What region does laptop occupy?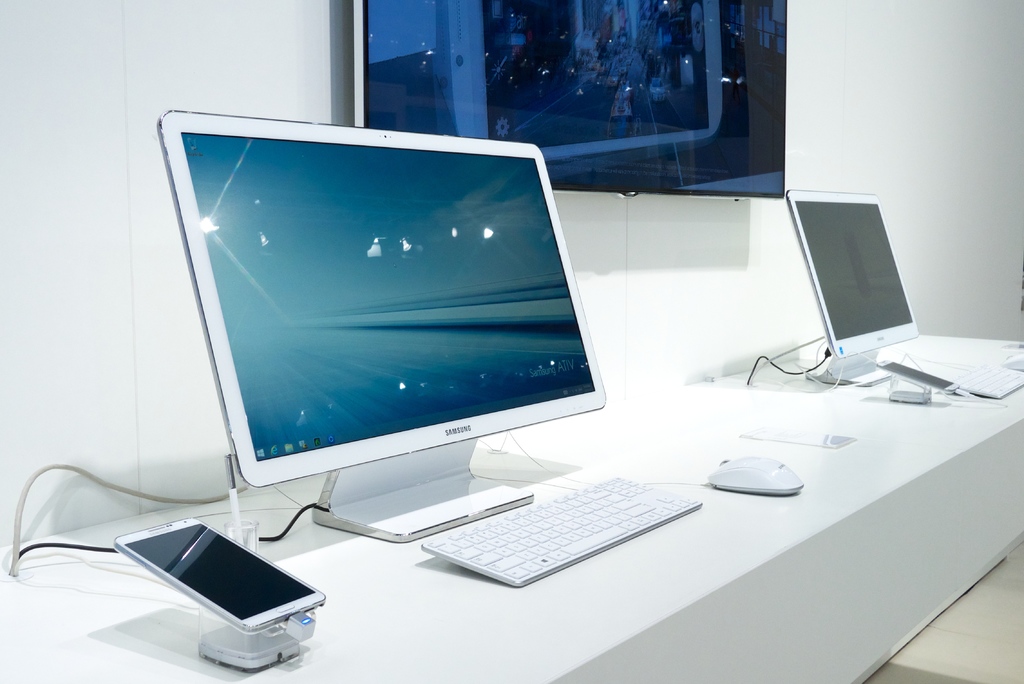
[x1=138, y1=133, x2=650, y2=589].
